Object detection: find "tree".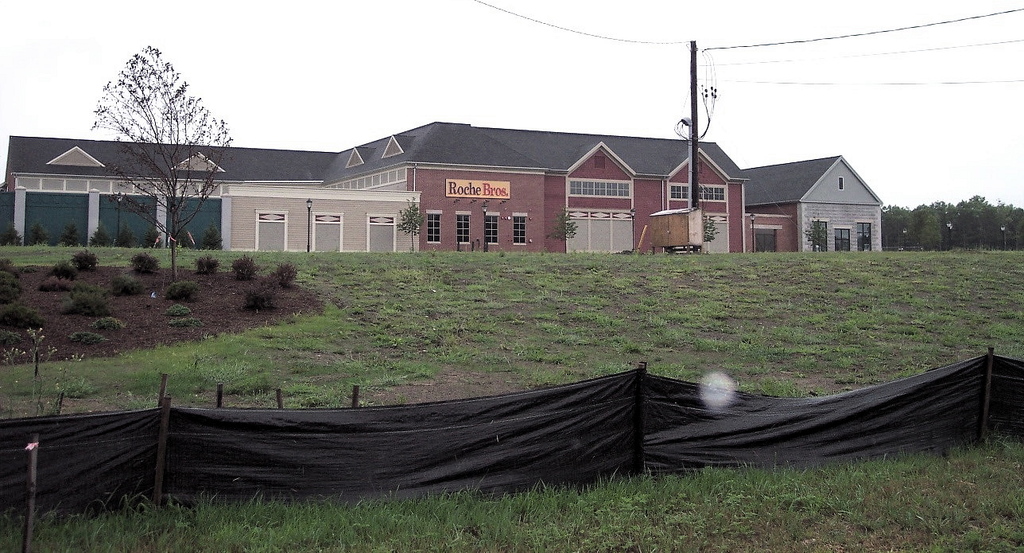
bbox=[549, 206, 577, 250].
